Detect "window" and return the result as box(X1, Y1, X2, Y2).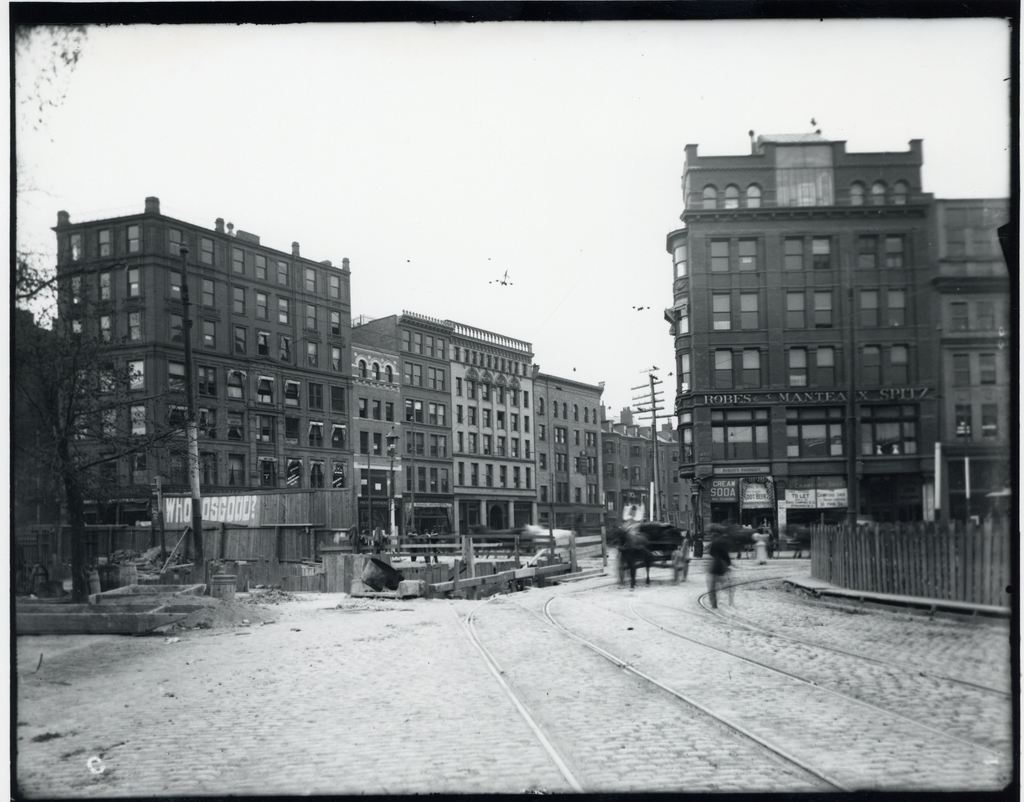
box(426, 336, 435, 357).
